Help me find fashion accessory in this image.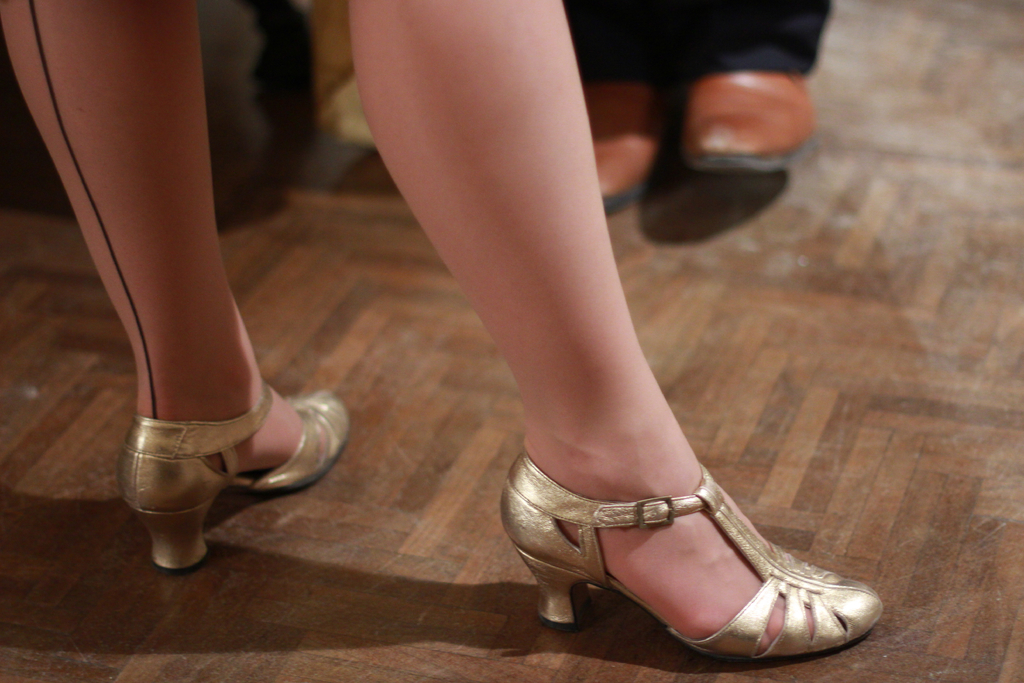
Found it: bbox=(675, 69, 817, 171).
